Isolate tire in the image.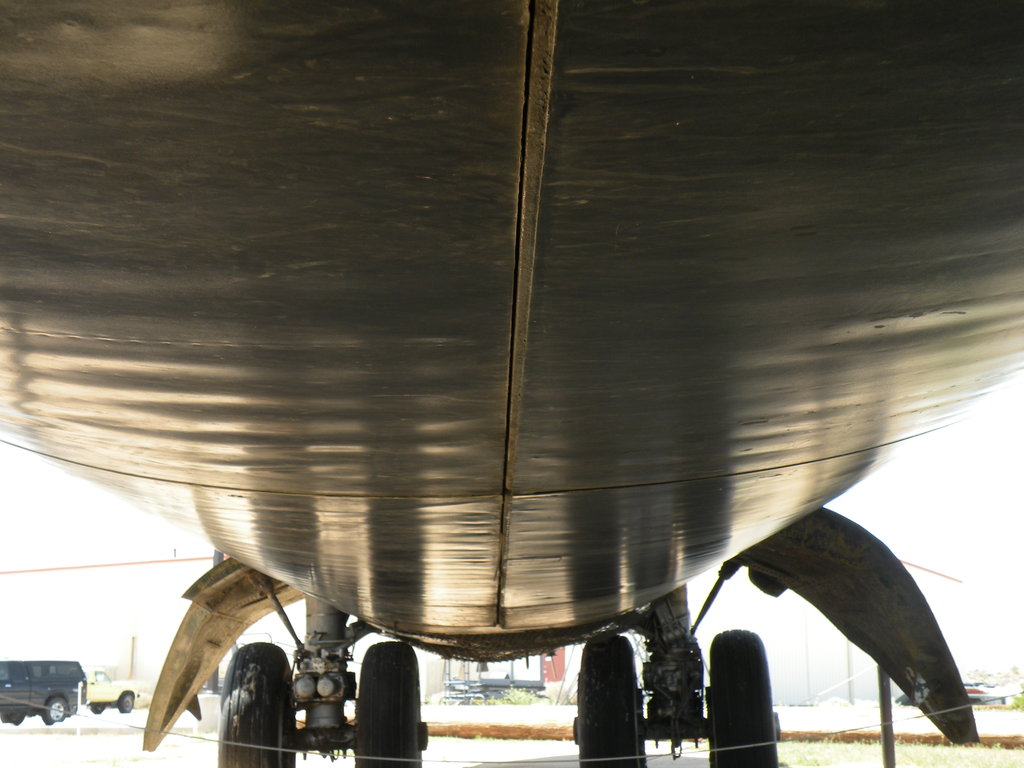
Isolated region: box=[41, 696, 67, 725].
